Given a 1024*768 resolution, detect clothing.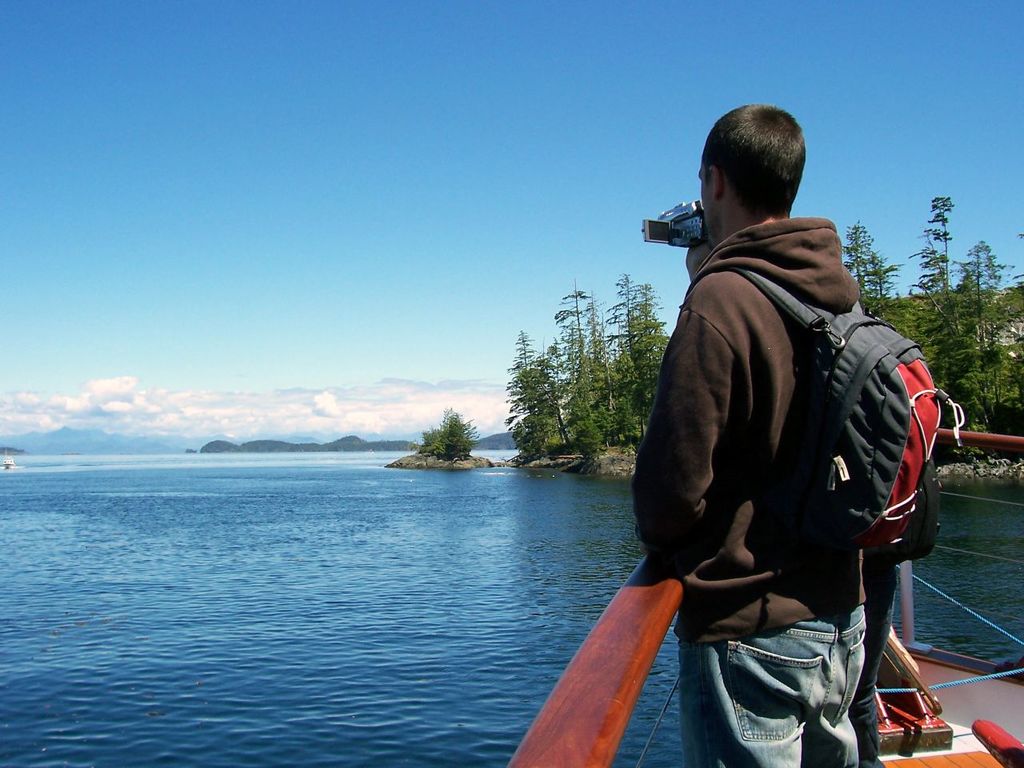
(x1=638, y1=149, x2=942, y2=722).
